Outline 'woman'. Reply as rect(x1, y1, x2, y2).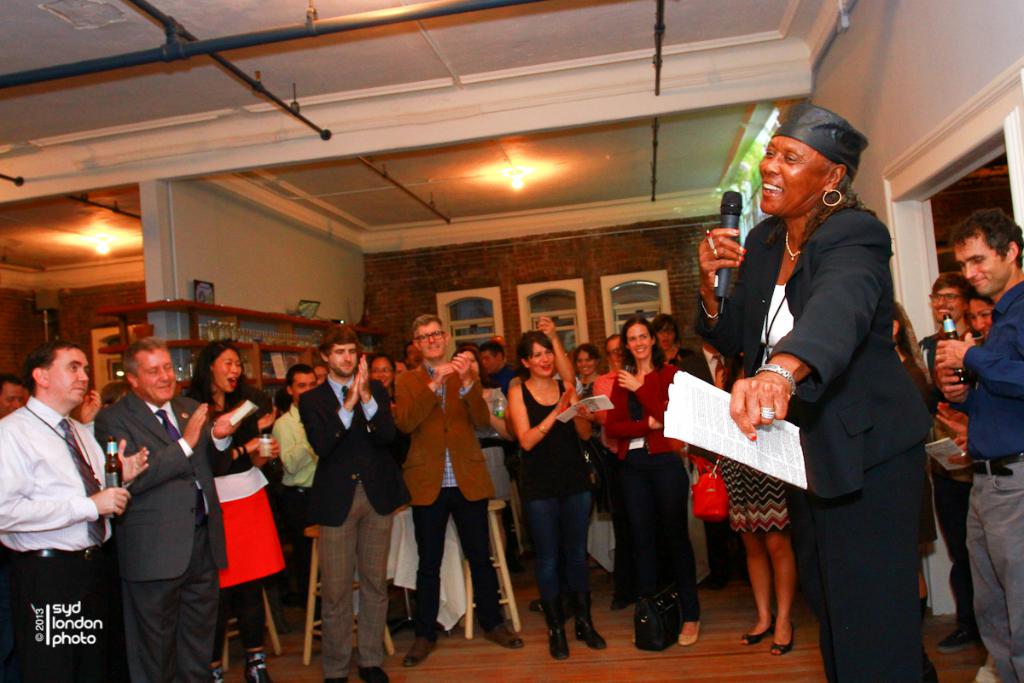
rect(718, 337, 800, 657).
